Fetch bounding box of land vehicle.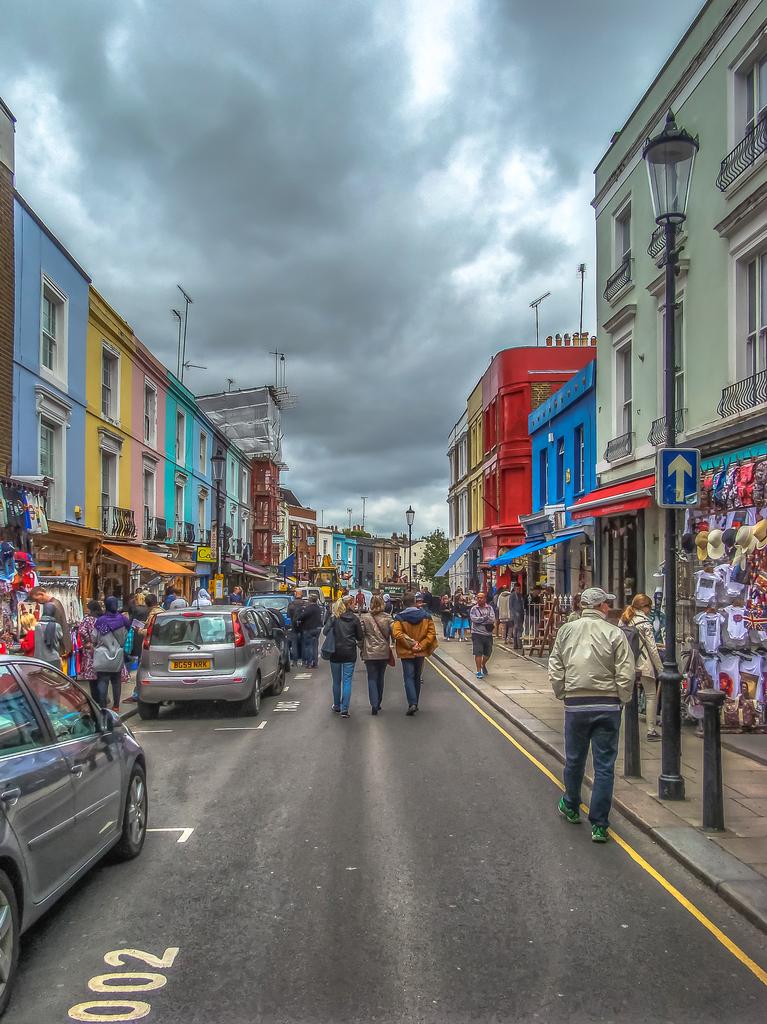
Bbox: x1=298, y1=584, x2=320, y2=603.
